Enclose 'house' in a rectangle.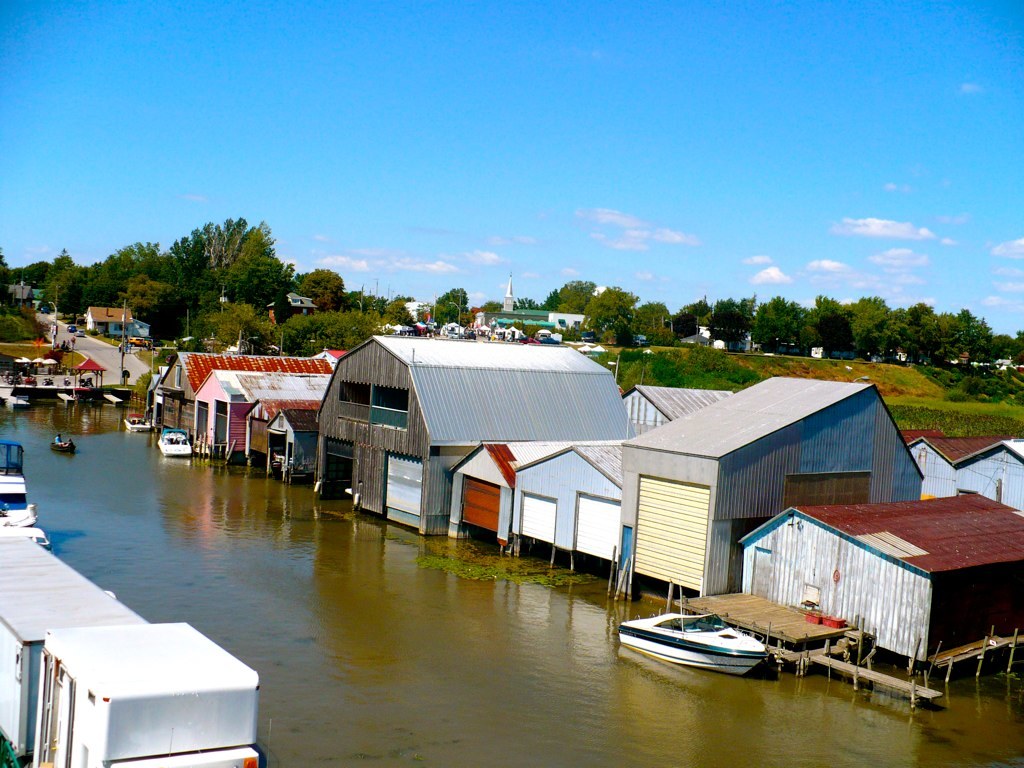
87:305:141:338.
